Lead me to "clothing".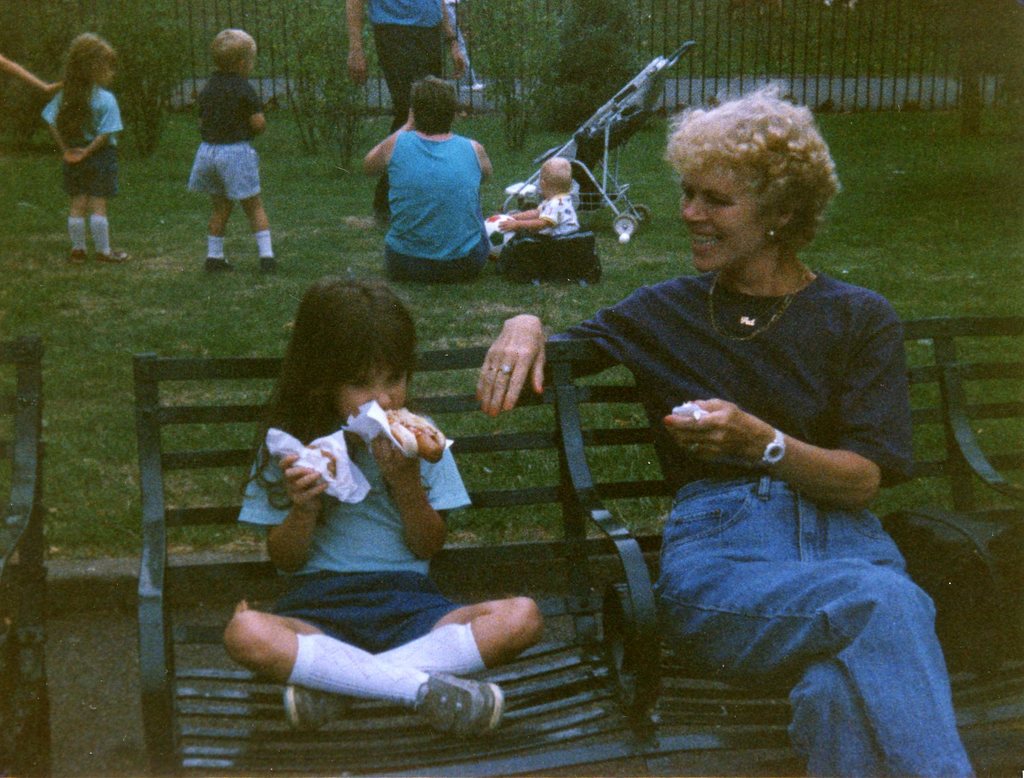
Lead to (x1=209, y1=411, x2=531, y2=732).
